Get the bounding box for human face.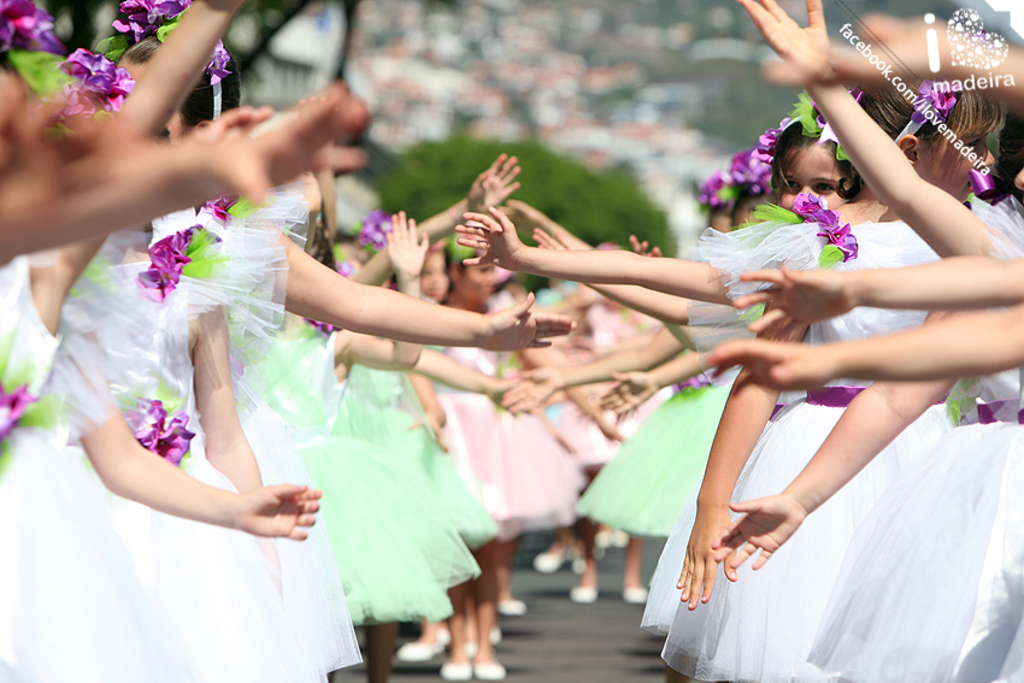
bbox=(916, 131, 995, 205).
